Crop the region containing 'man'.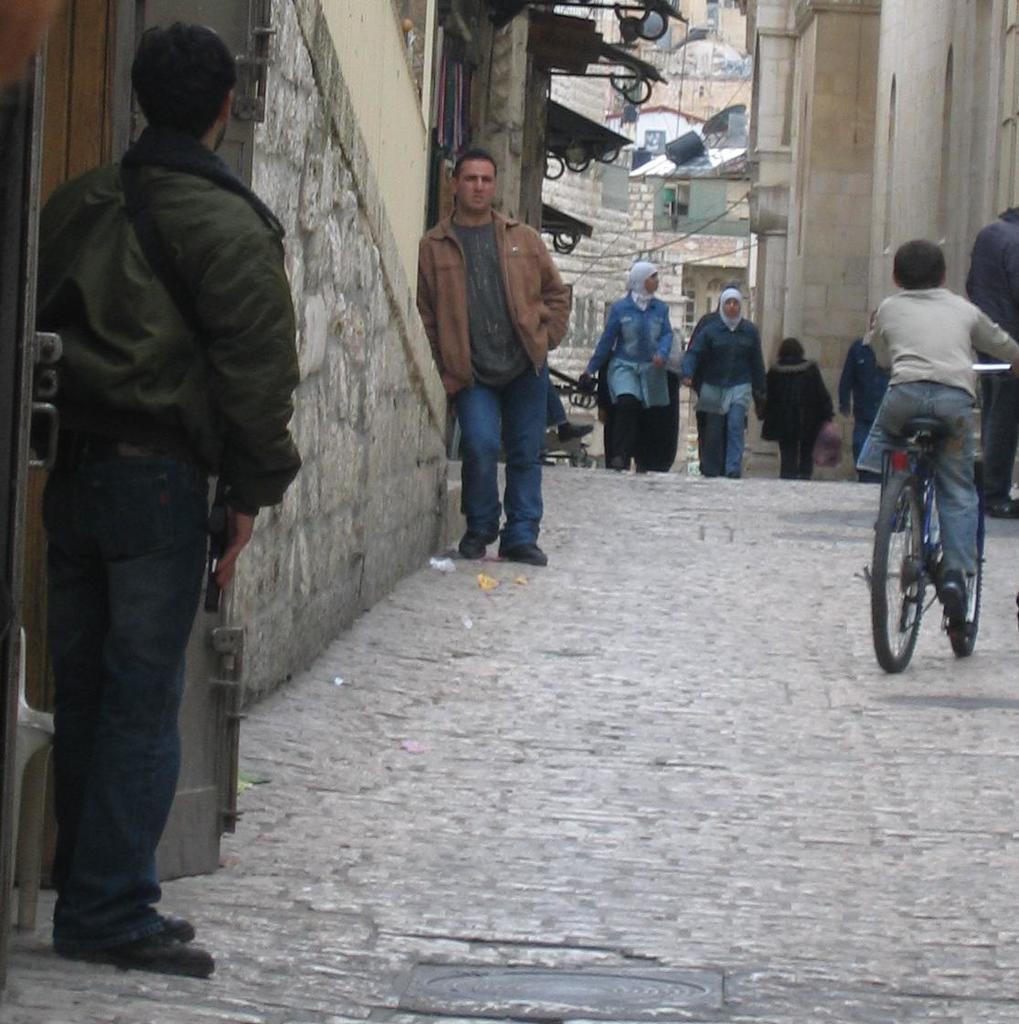
Crop region: detection(416, 145, 573, 571).
